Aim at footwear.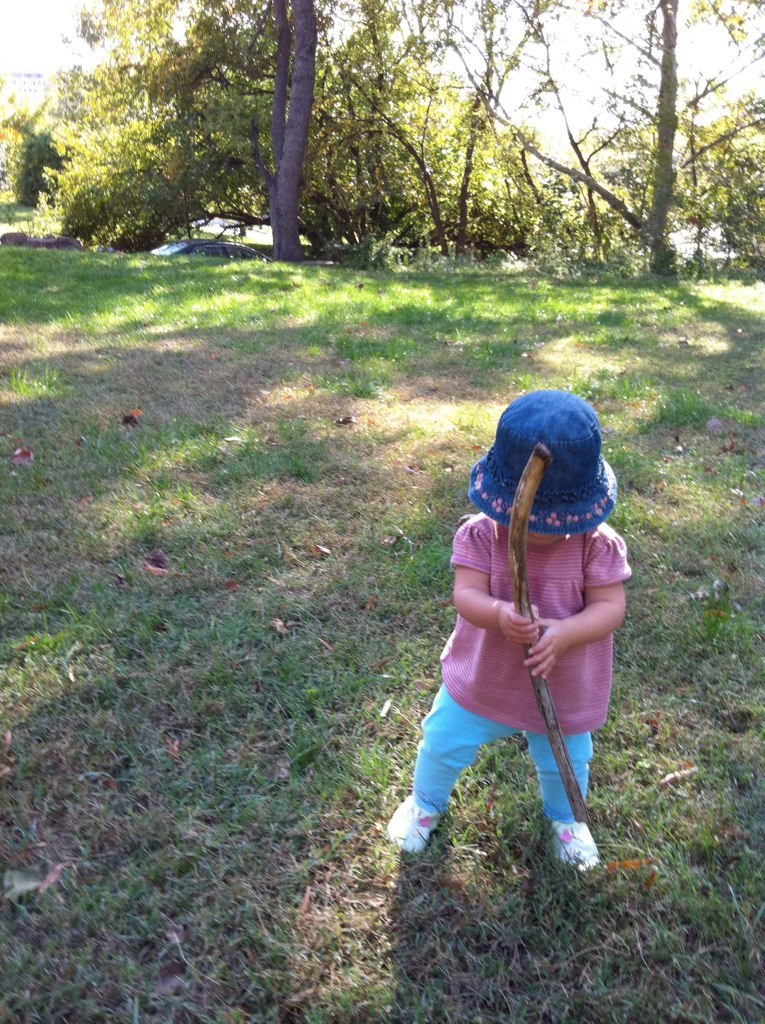
Aimed at bbox(551, 821, 601, 867).
